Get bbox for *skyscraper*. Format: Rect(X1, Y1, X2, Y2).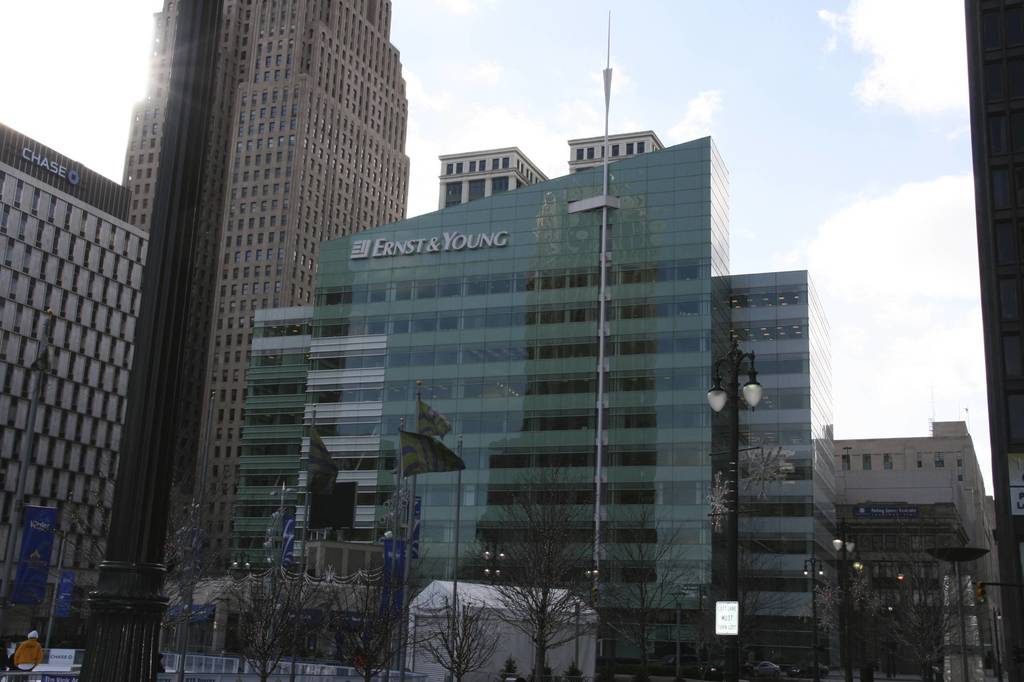
Rect(234, 312, 314, 577).
